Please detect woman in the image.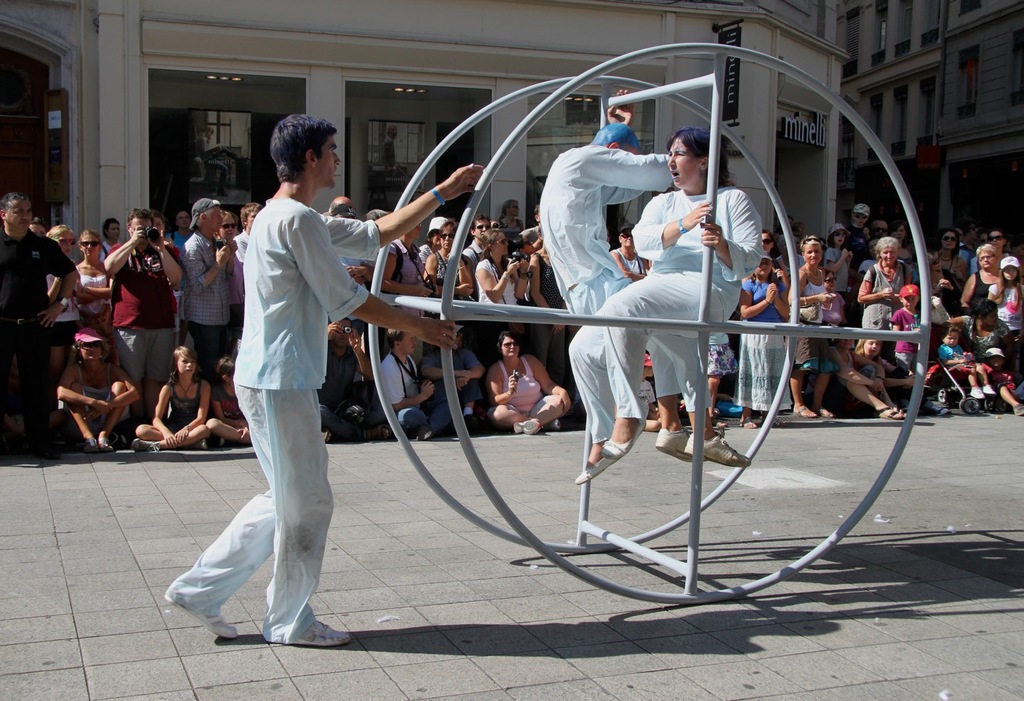
x1=478, y1=226, x2=530, y2=315.
